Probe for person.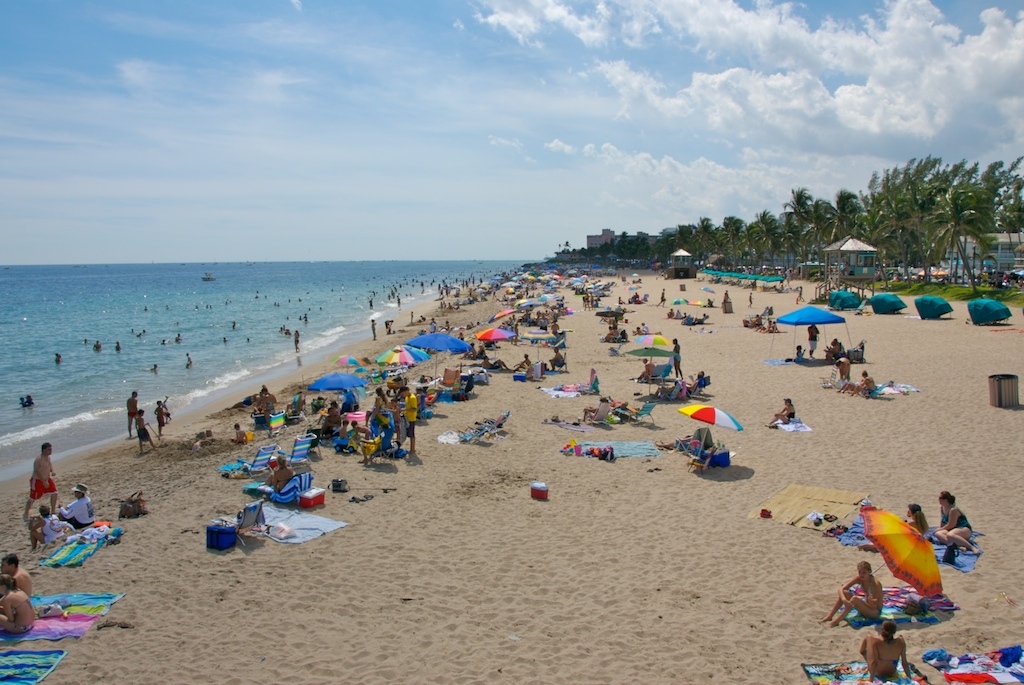
Probe result: rect(855, 615, 918, 684).
